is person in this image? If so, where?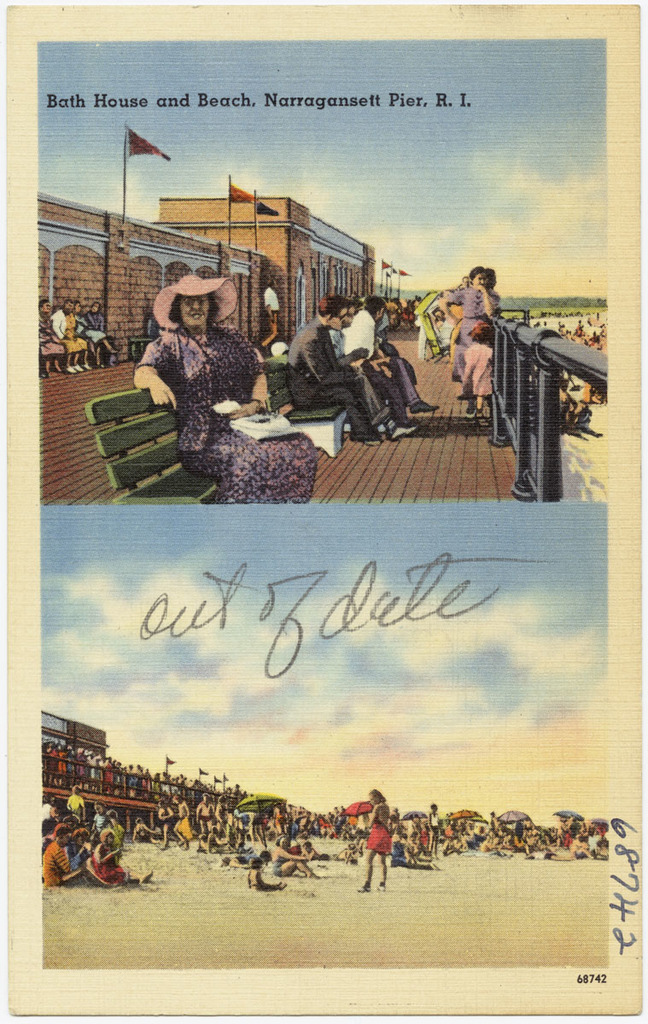
Yes, at [x1=464, y1=319, x2=498, y2=425].
